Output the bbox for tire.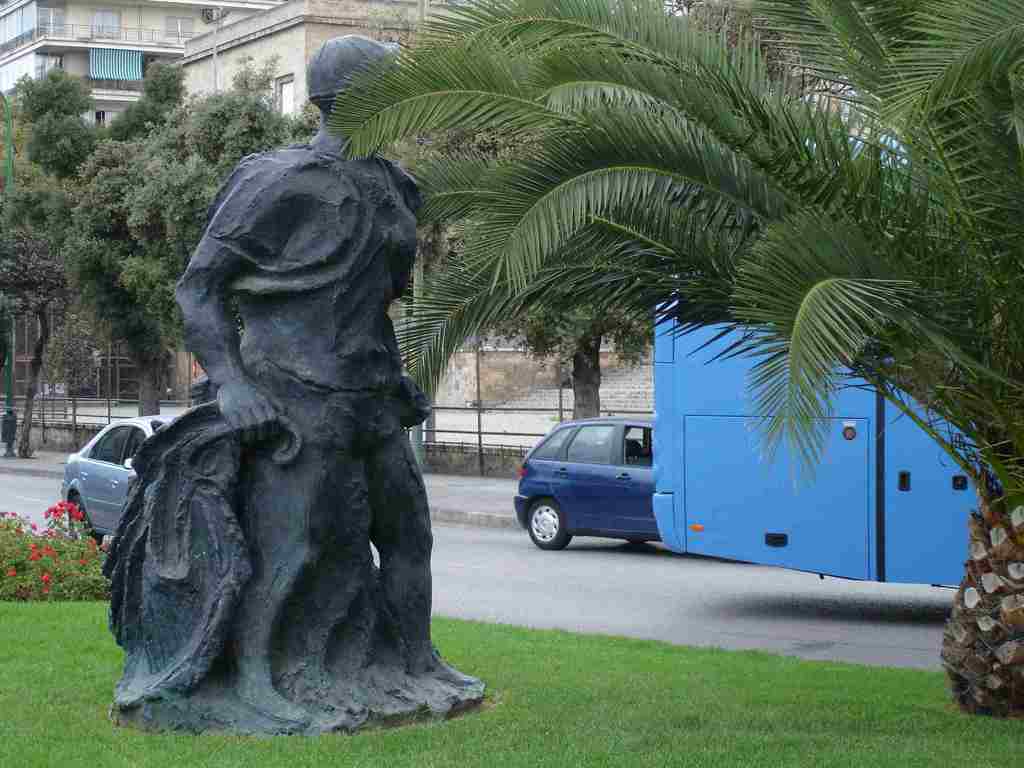
left=527, top=494, right=577, bottom=551.
